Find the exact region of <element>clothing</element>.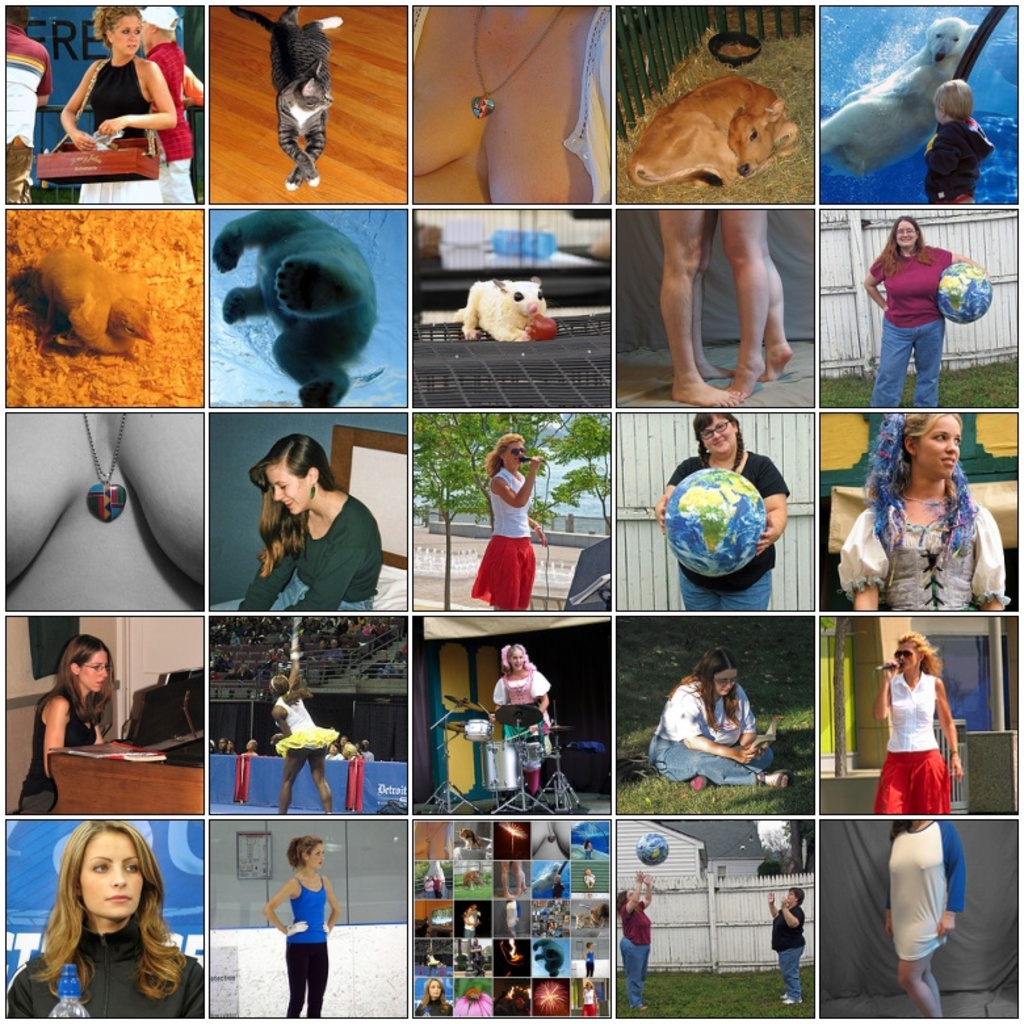
Exact region: (left=768, top=899, right=803, bottom=1010).
